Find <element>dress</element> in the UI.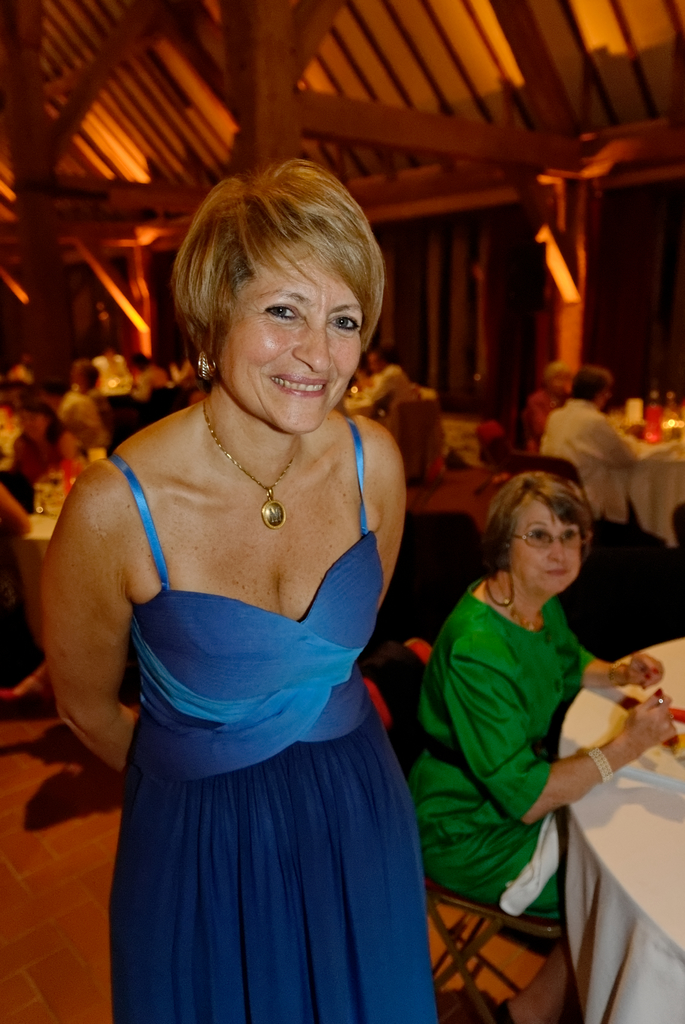
UI element at rect(101, 409, 451, 1023).
